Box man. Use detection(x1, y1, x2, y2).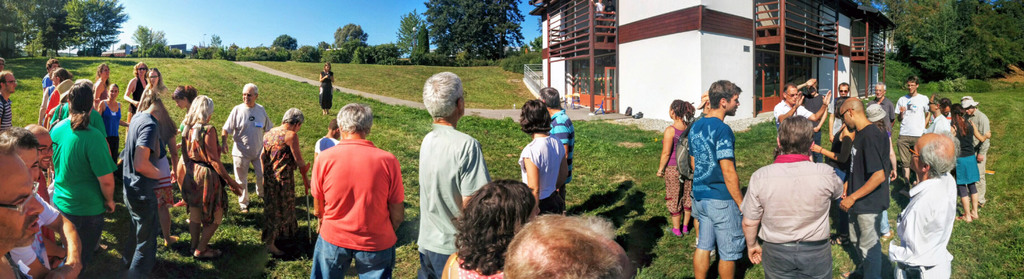
detection(26, 118, 72, 278).
